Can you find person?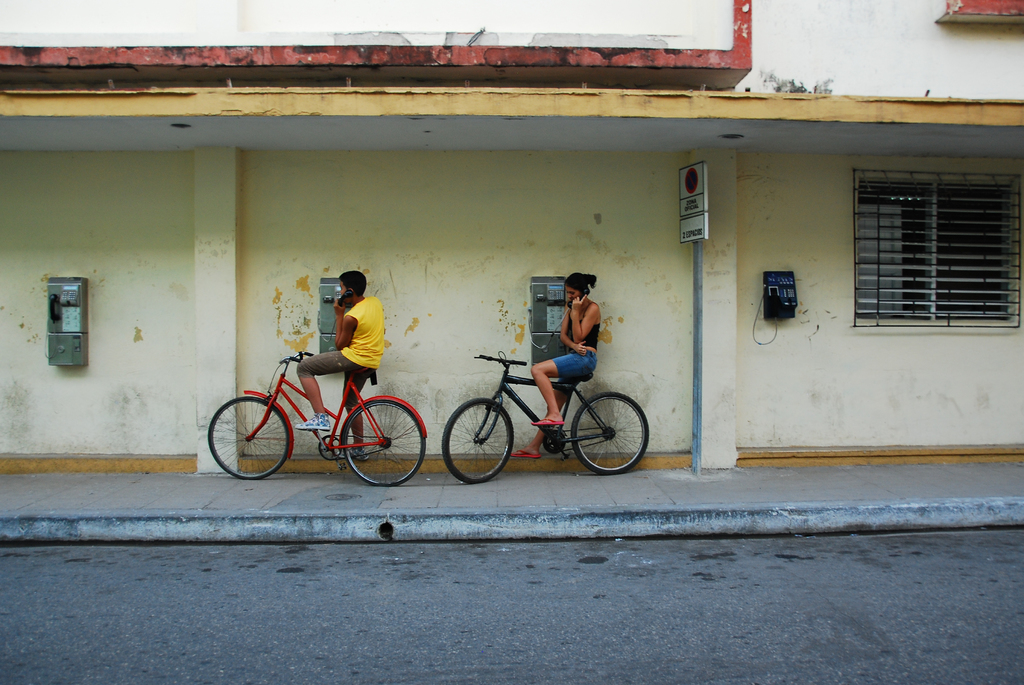
Yes, bounding box: <box>511,271,601,460</box>.
